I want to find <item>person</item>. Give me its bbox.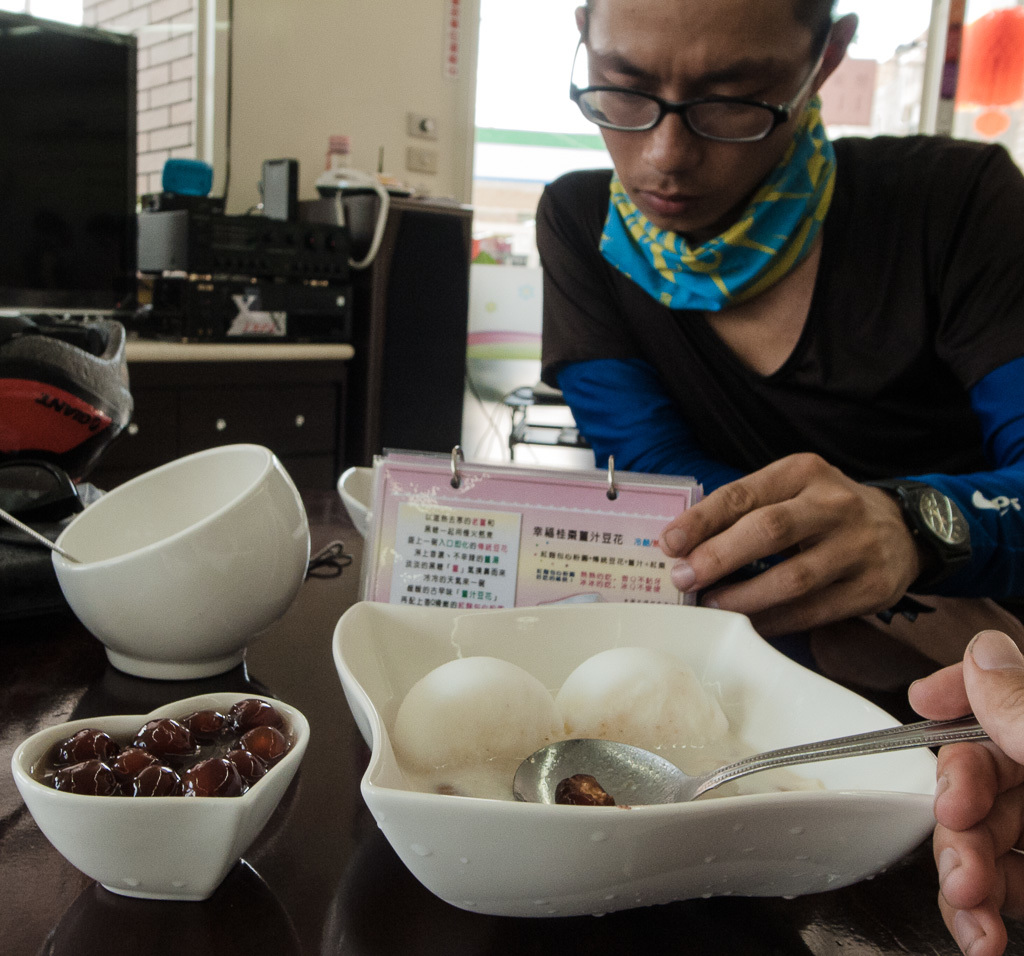
x1=908 y1=616 x2=1023 y2=955.
